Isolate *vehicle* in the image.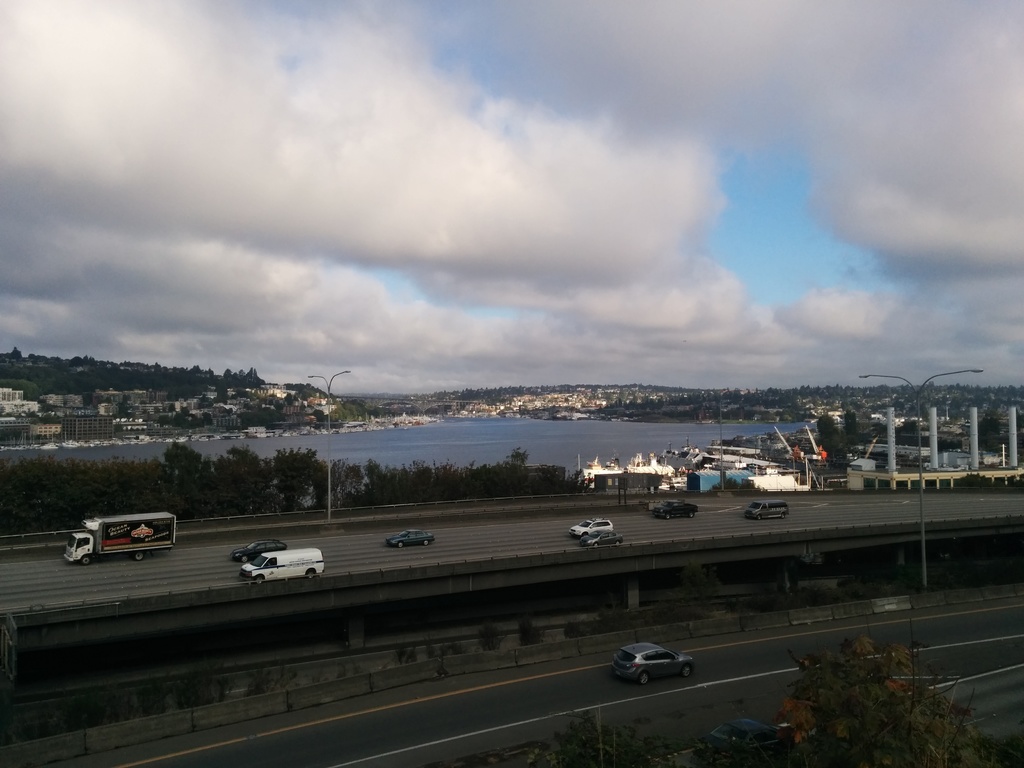
Isolated region: 239/549/326/584.
